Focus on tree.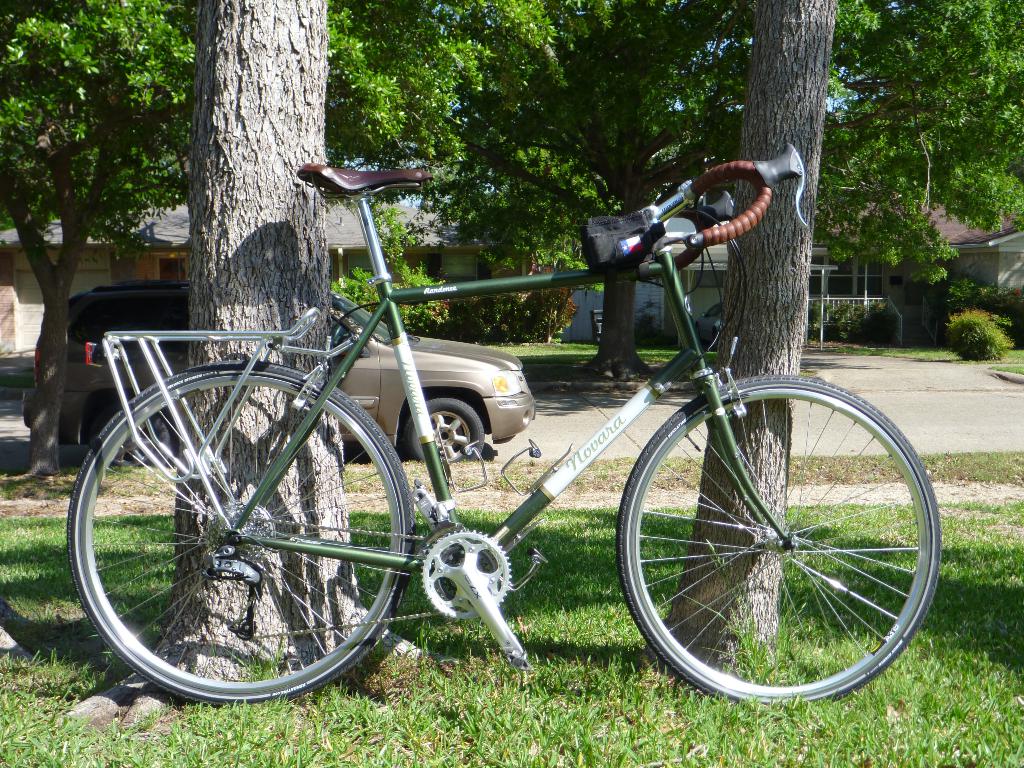
Focused at locate(662, 0, 837, 673).
